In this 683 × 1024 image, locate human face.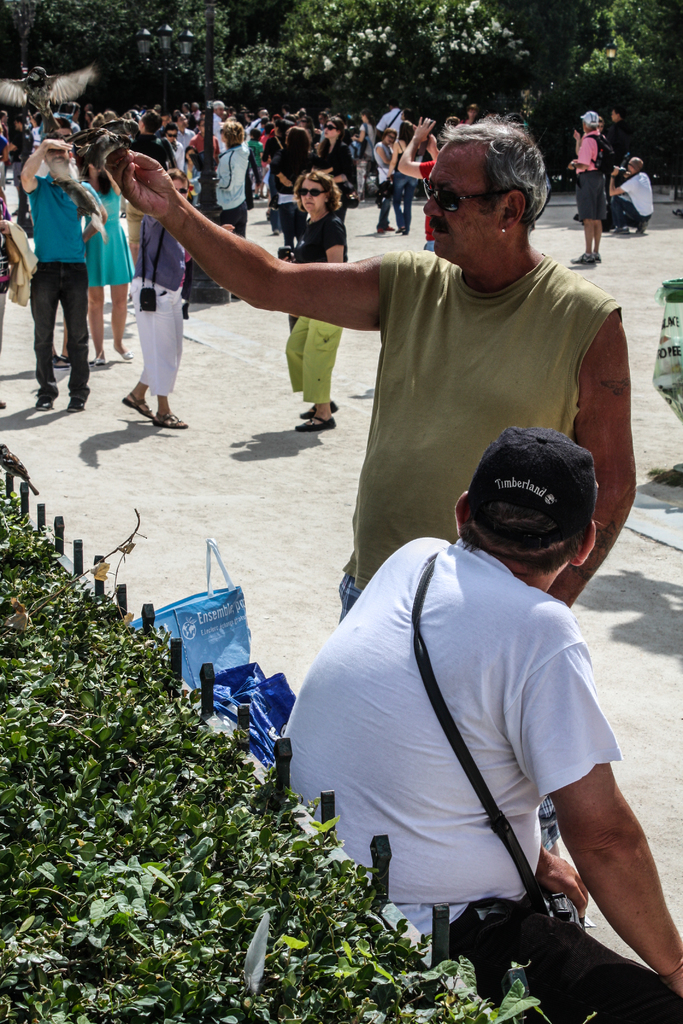
Bounding box: [x1=169, y1=177, x2=186, y2=199].
